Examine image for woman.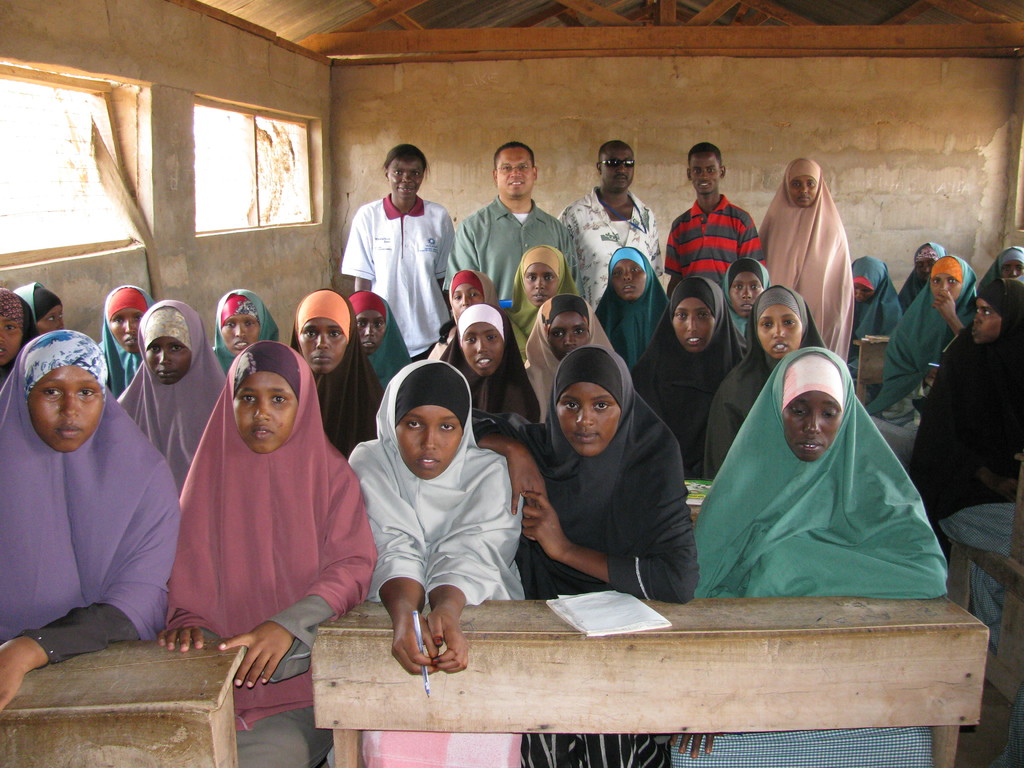
Examination result: {"x1": 211, "y1": 285, "x2": 290, "y2": 372}.
